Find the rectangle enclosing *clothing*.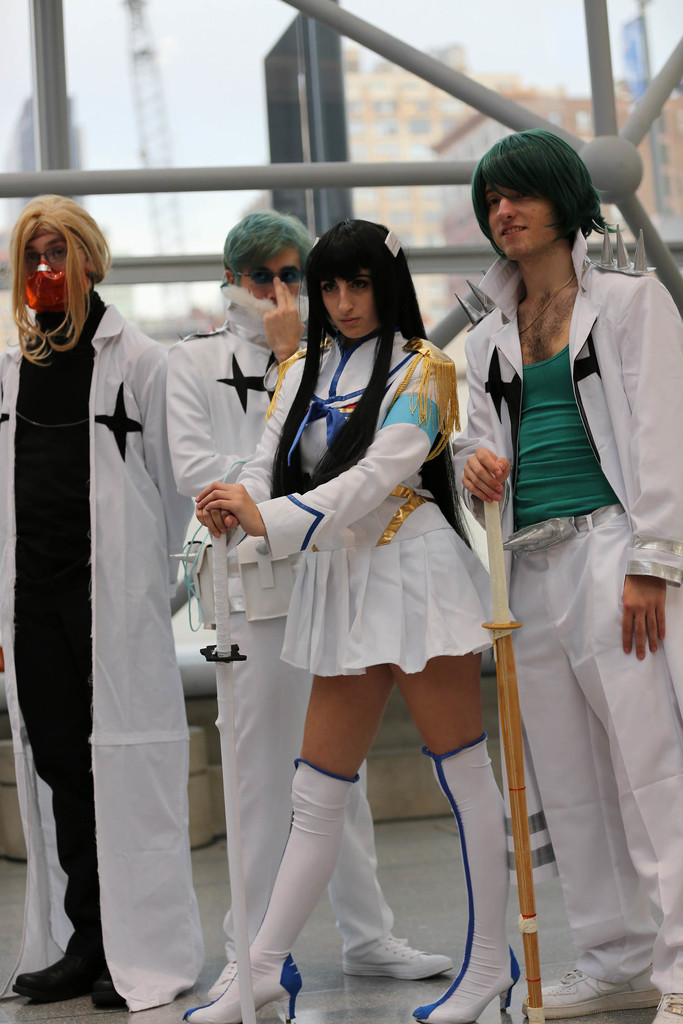
x1=452 y1=223 x2=682 y2=995.
